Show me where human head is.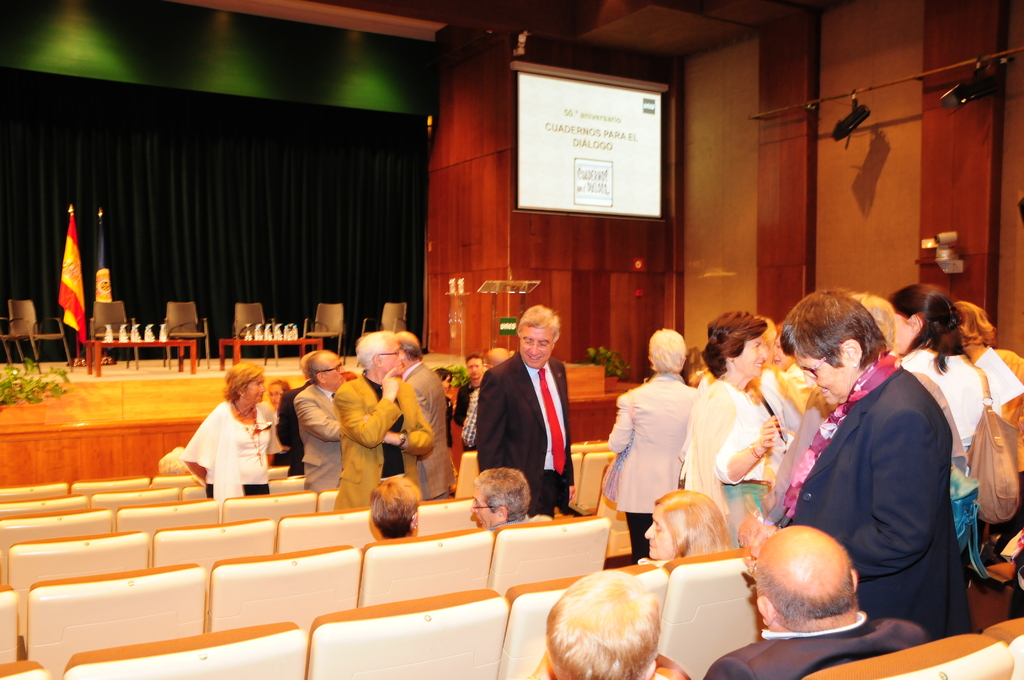
human head is at 647,487,730,557.
